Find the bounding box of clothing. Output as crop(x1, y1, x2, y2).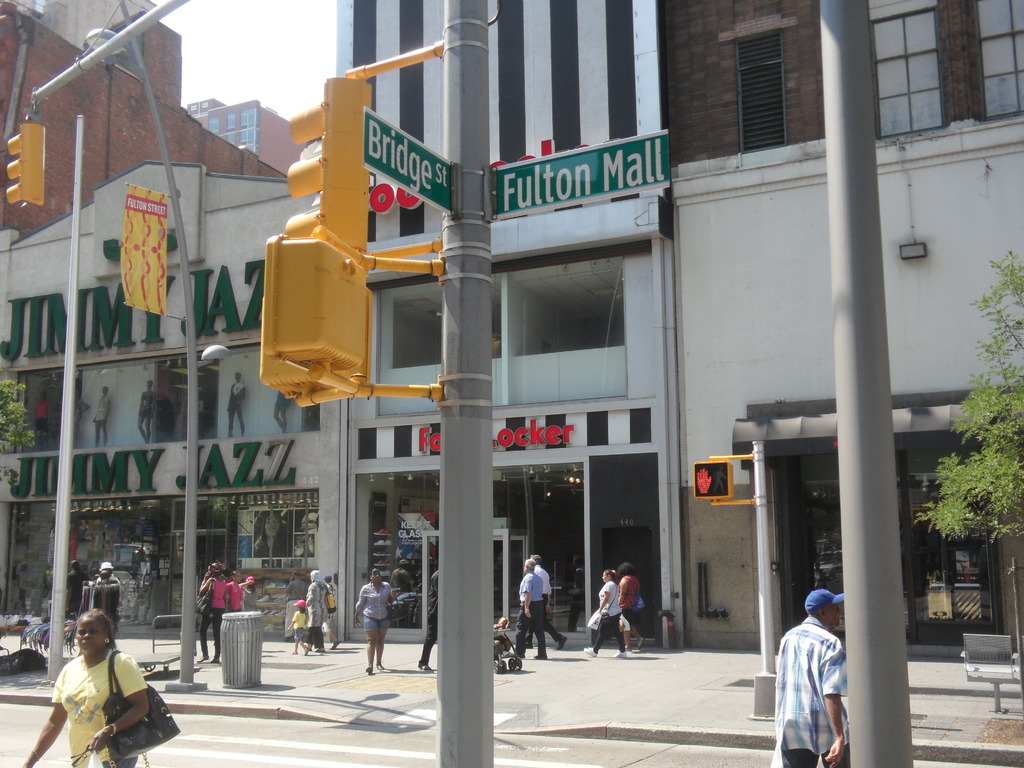
crop(356, 580, 393, 627).
